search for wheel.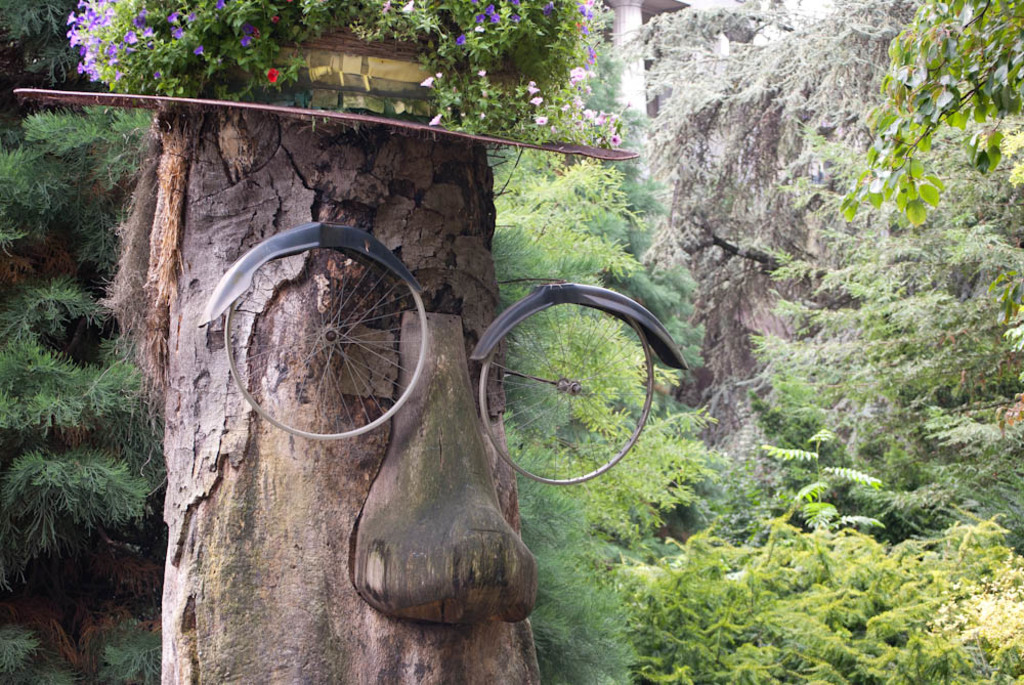
Found at region(194, 221, 432, 439).
